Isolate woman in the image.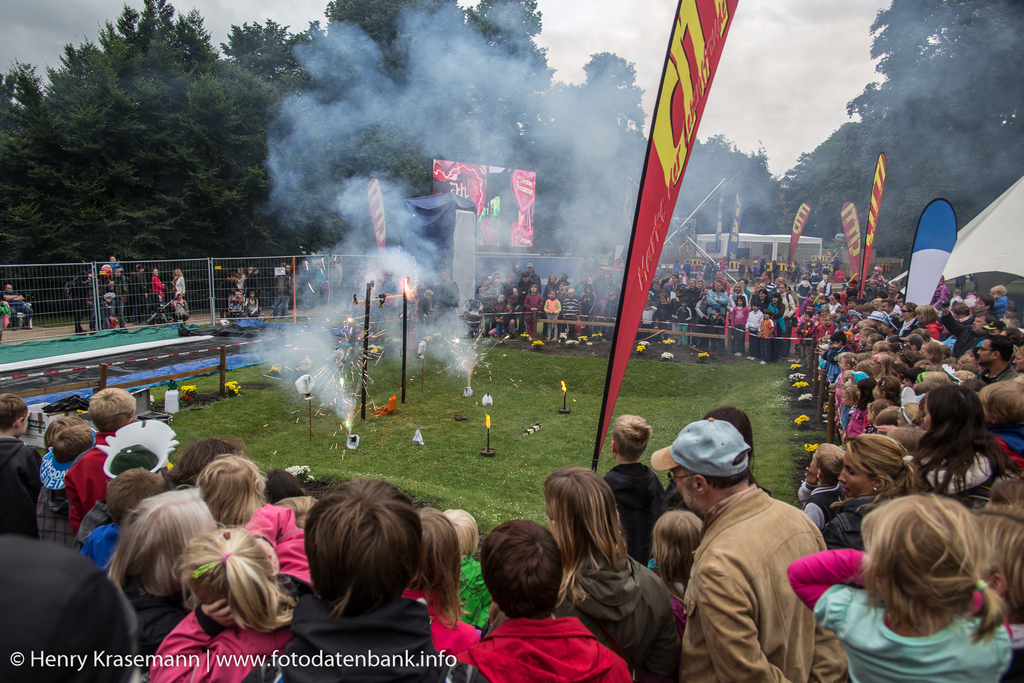
Isolated region: box=[756, 288, 771, 310].
